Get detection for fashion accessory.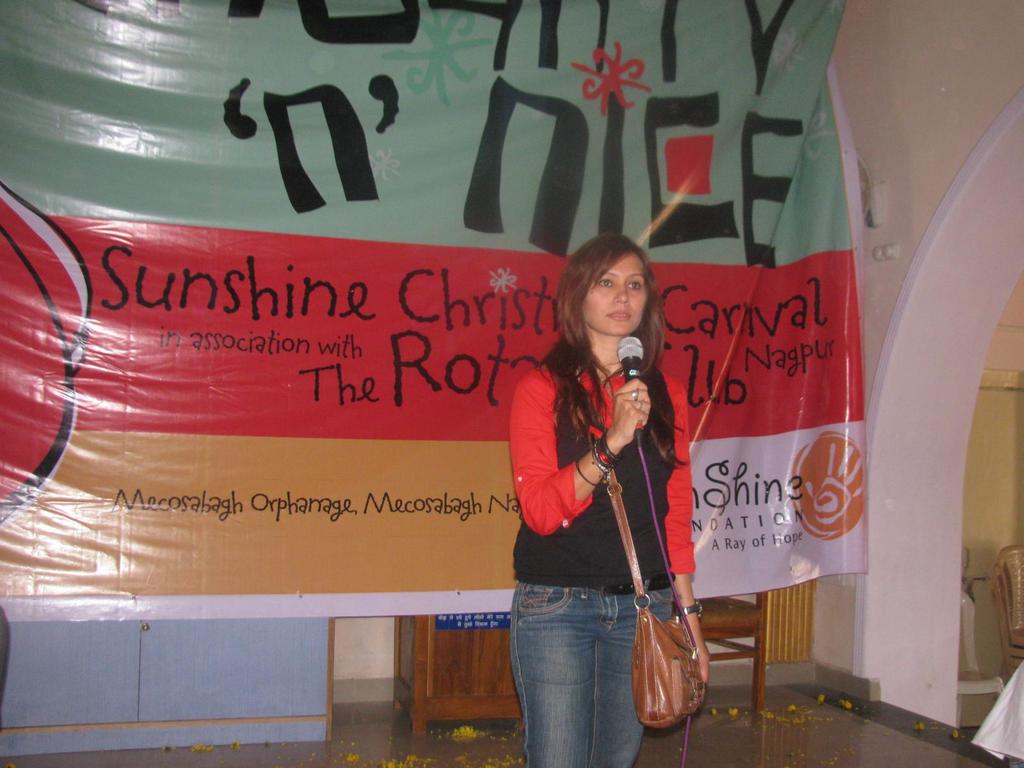
Detection: pyautogui.locateOnScreen(589, 429, 623, 474).
